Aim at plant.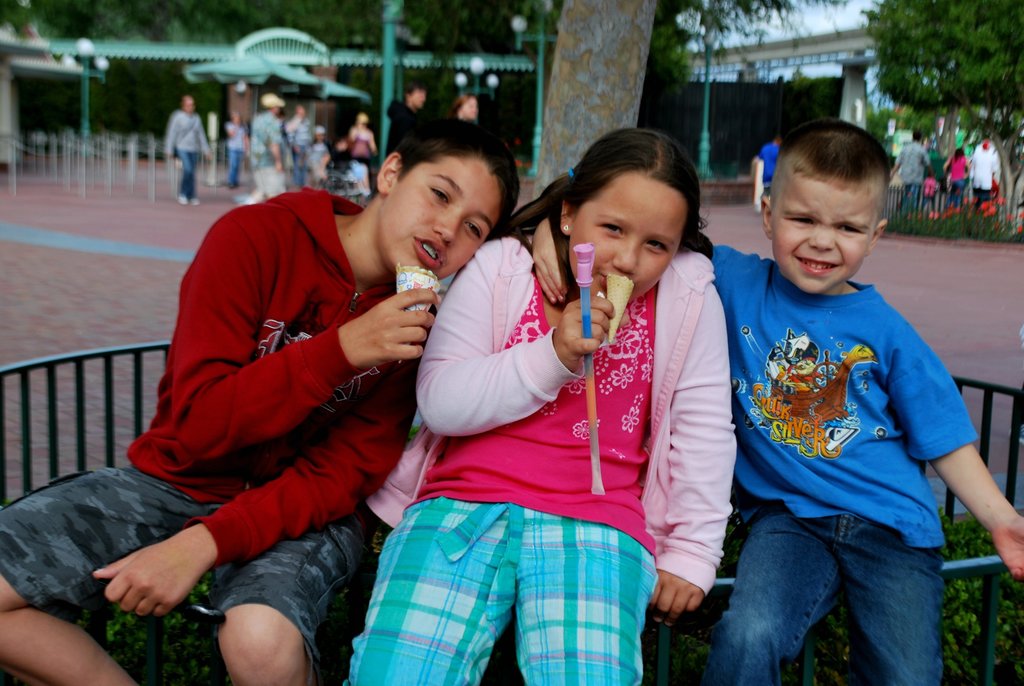
Aimed at crop(800, 603, 875, 685).
